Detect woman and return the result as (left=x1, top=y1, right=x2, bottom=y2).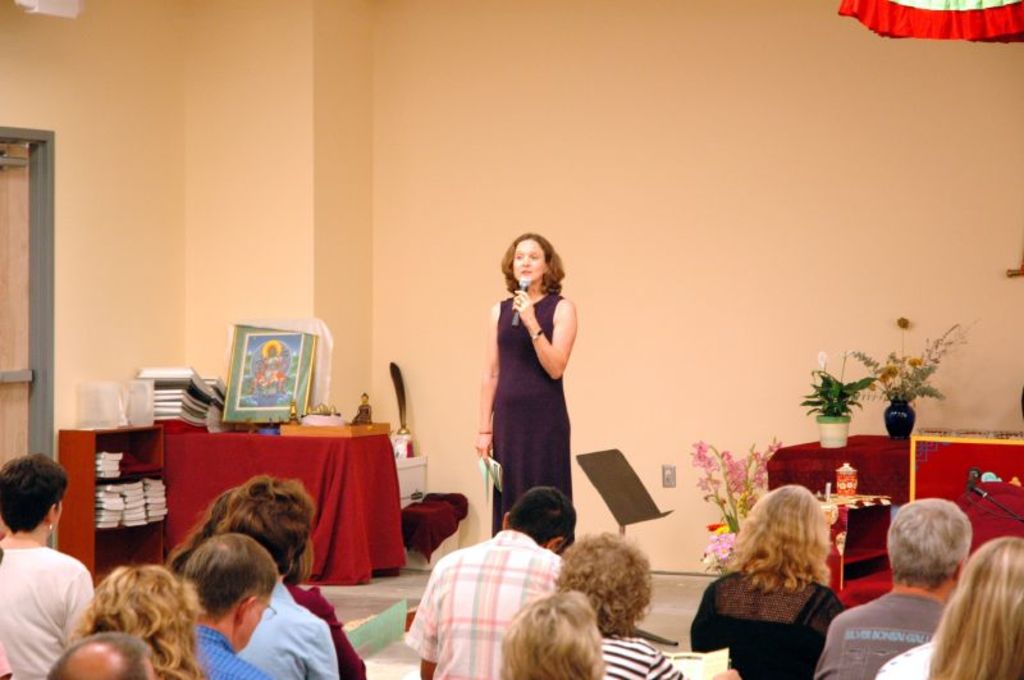
(left=870, top=538, right=1023, bottom=679).
